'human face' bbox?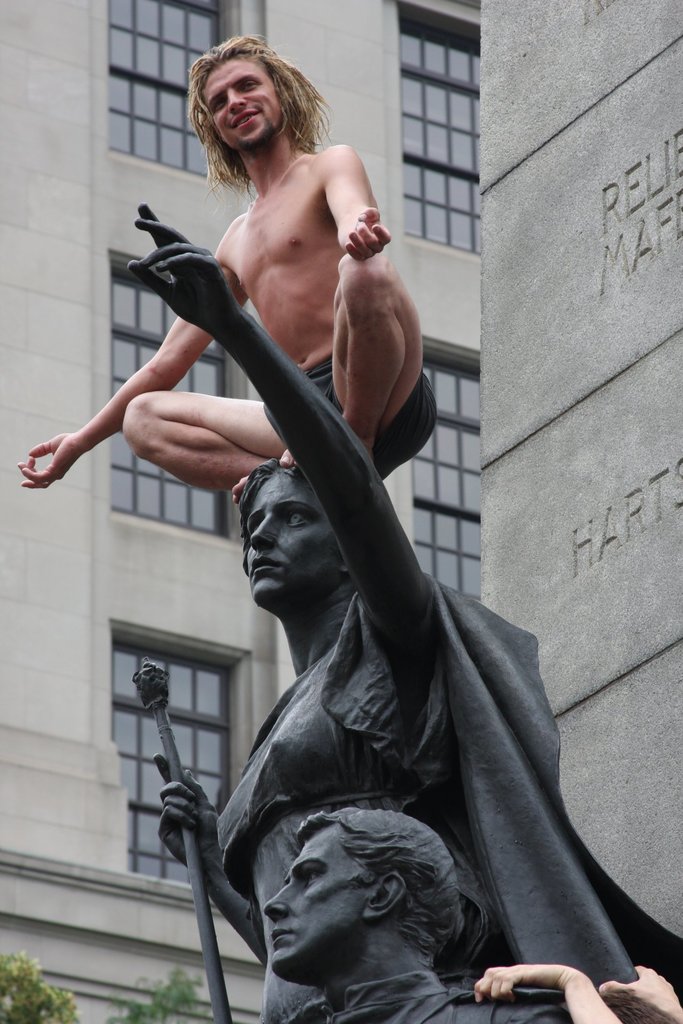
202:55:281:154
